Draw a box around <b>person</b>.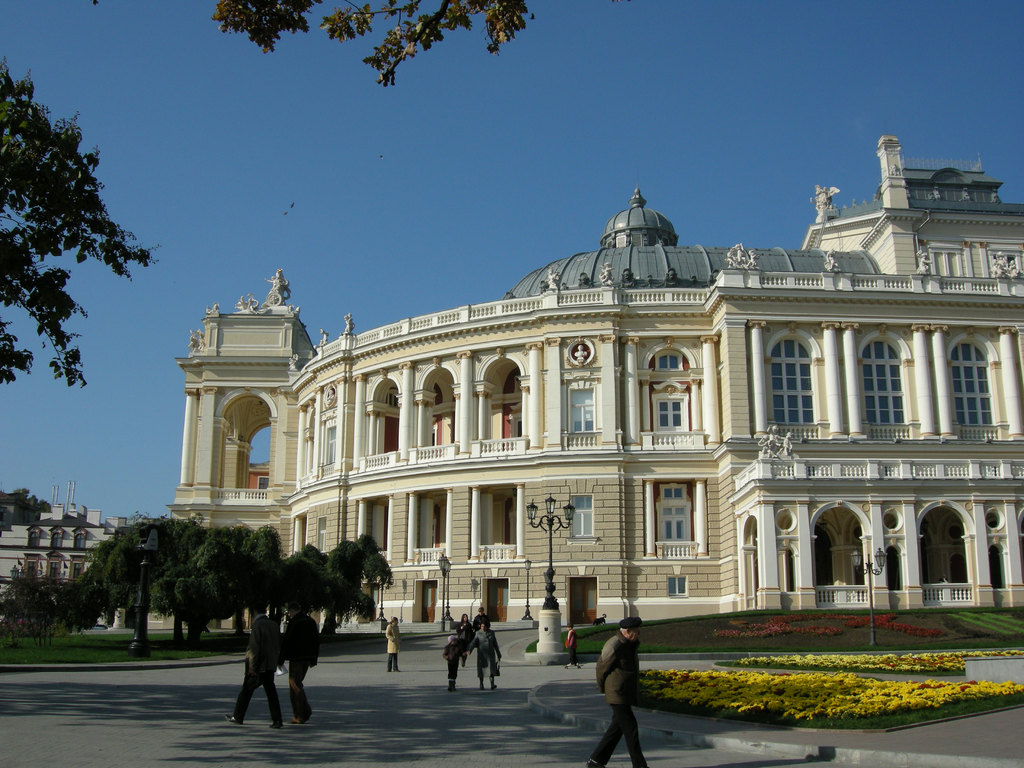
select_region(459, 614, 476, 634).
